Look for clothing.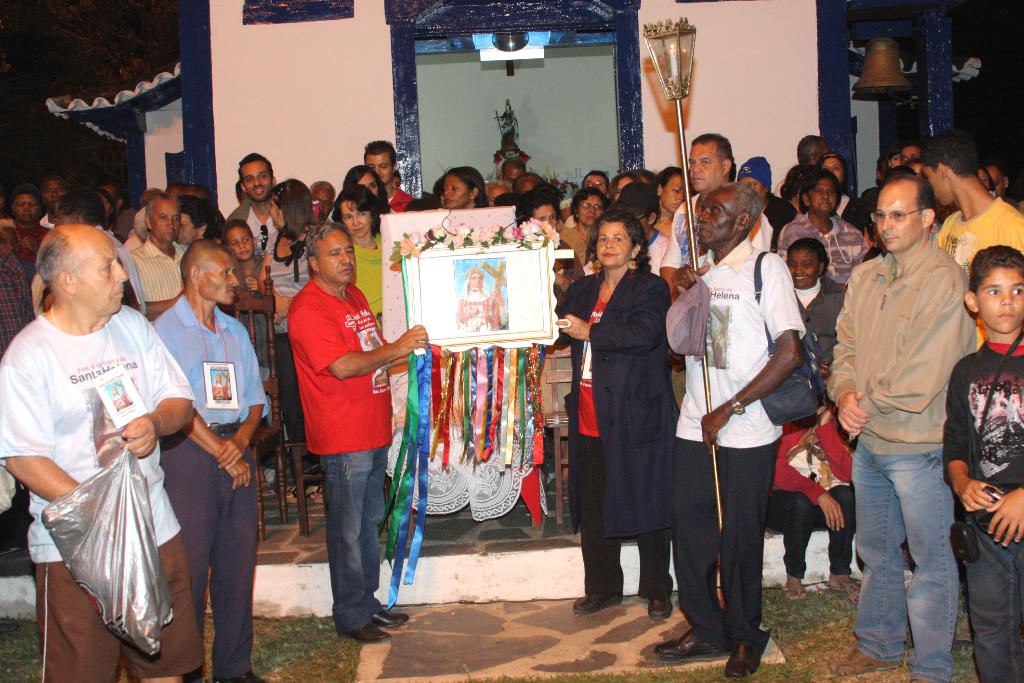
Found: (x1=827, y1=220, x2=986, y2=682).
